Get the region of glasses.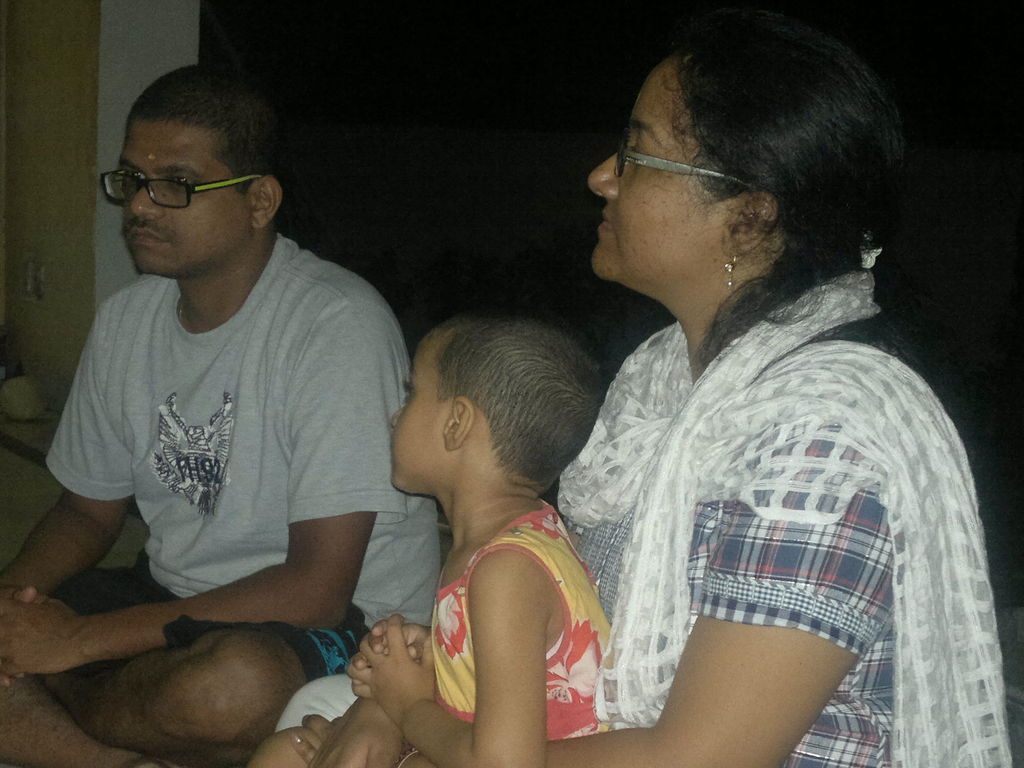
l=102, t=168, r=263, b=214.
